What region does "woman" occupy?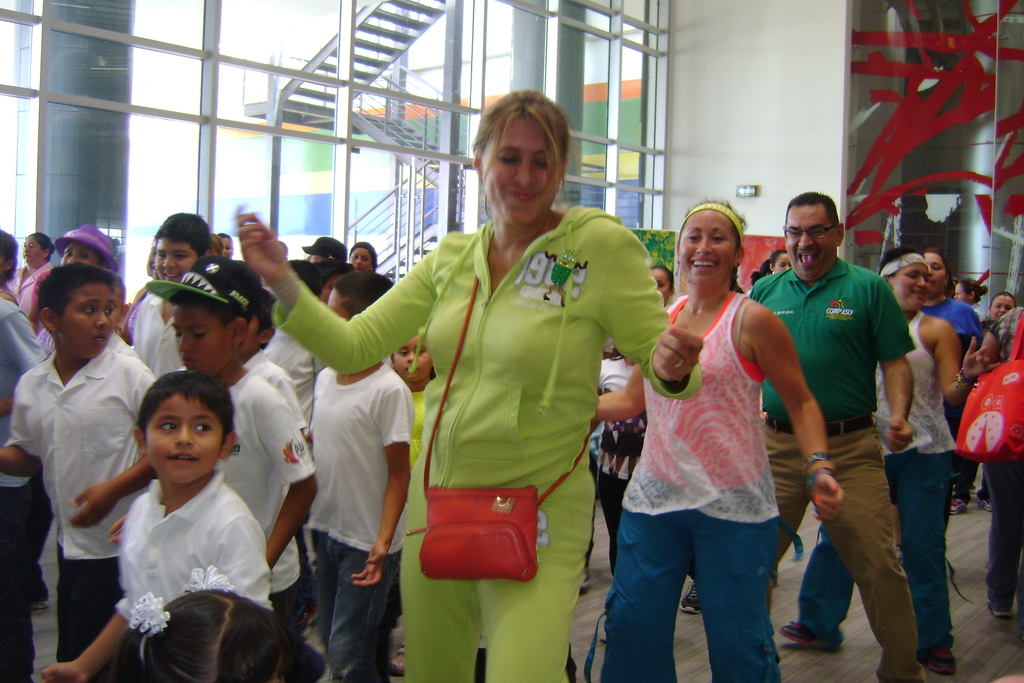
bbox=(954, 279, 989, 317).
